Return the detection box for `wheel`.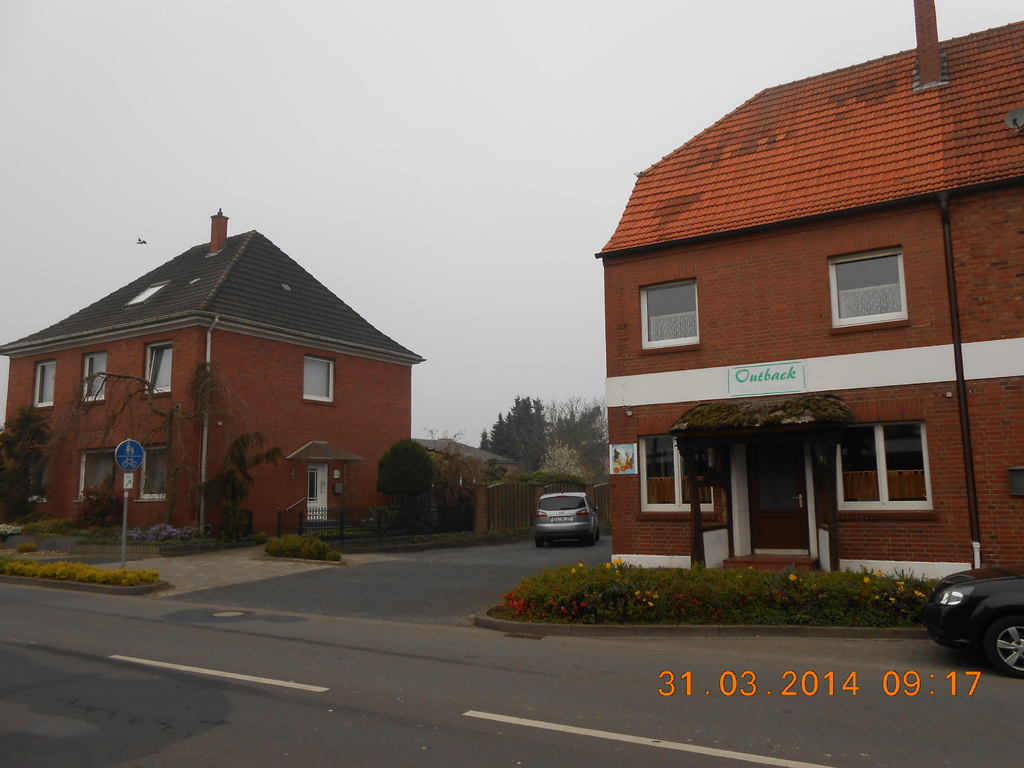
584 532 593 547.
